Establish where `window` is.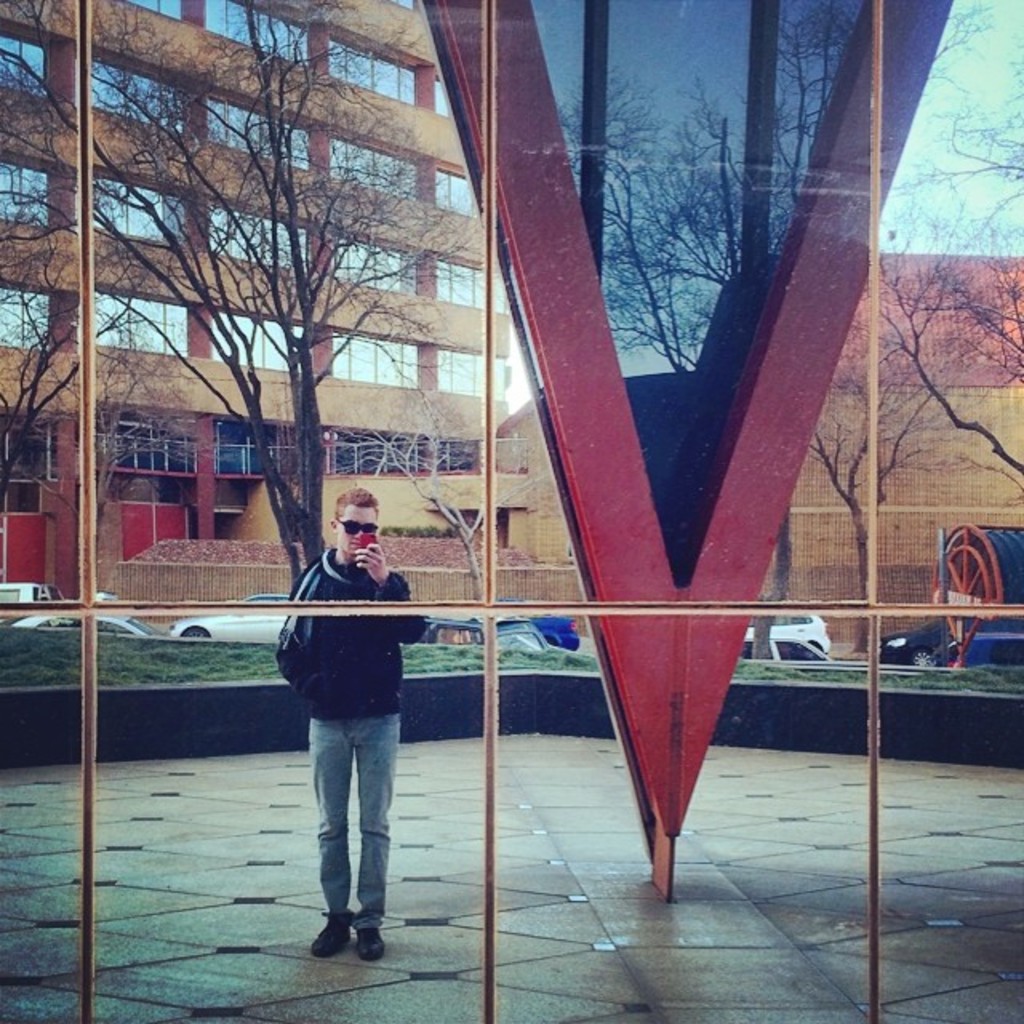
Established at {"left": 214, "top": 310, "right": 307, "bottom": 366}.
